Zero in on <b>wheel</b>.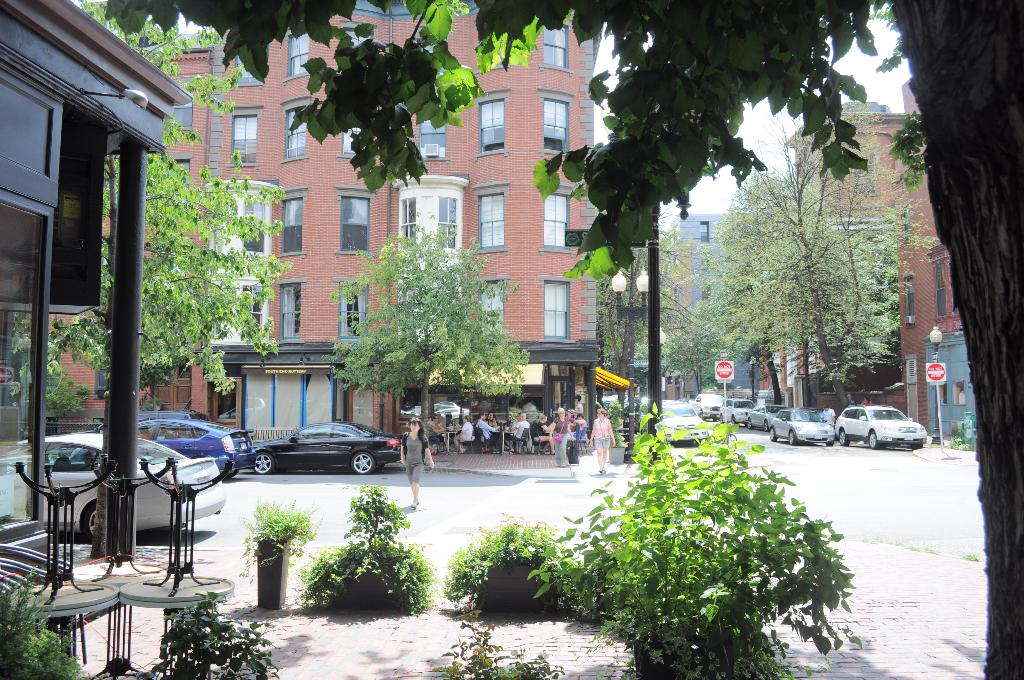
Zeroed in: 786/429/799/446.
